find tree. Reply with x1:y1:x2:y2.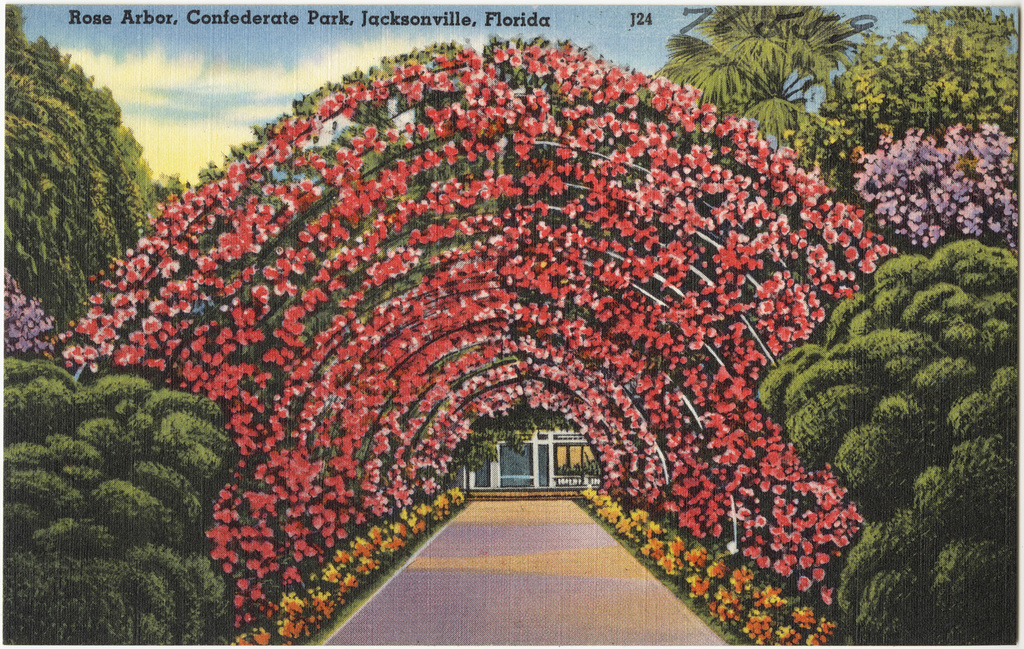
814:0:1023:147.
